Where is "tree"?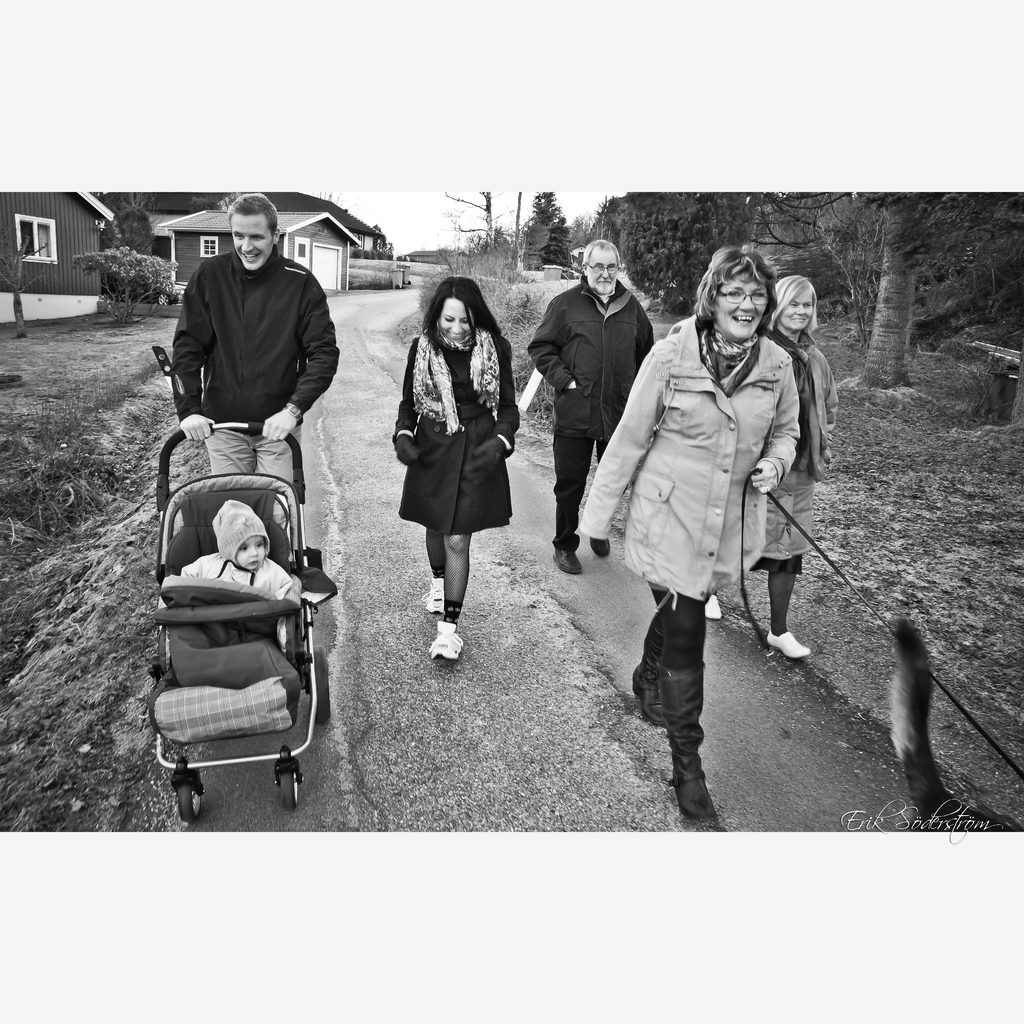
(95, 204, 153, 254).
